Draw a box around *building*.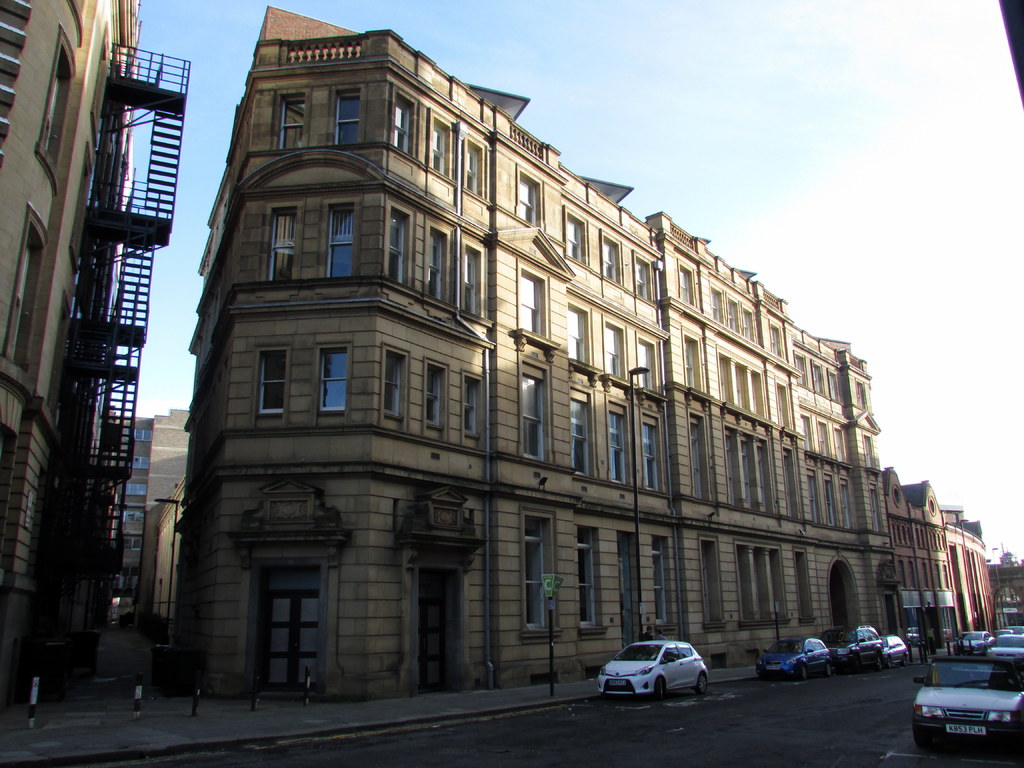
bbox(100, 410, 182, 614).
